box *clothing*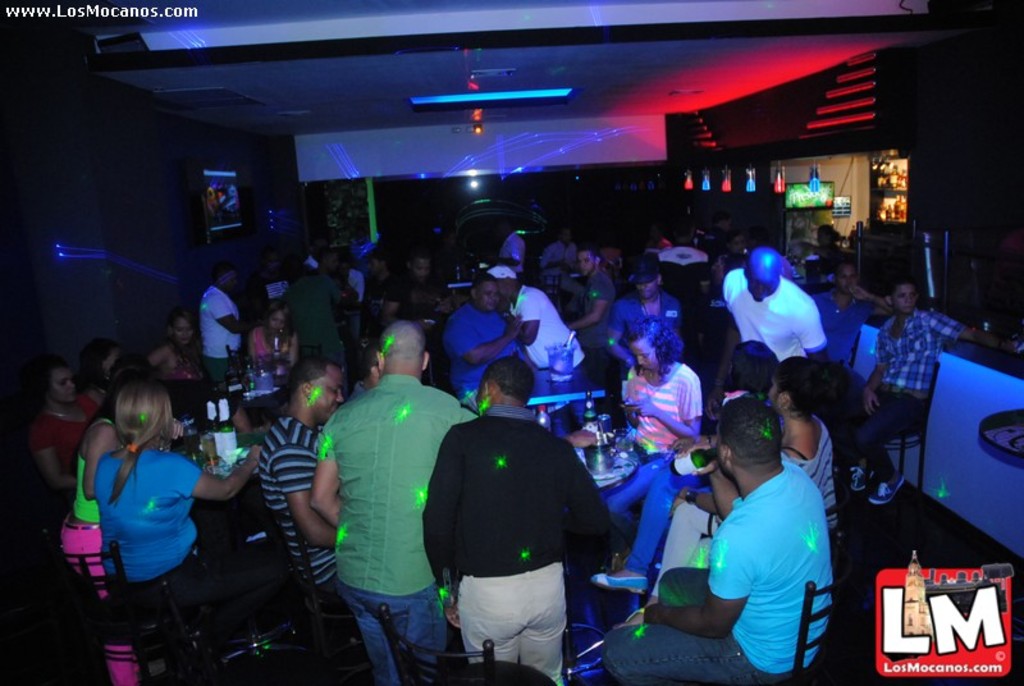
[443,301,529,397]
